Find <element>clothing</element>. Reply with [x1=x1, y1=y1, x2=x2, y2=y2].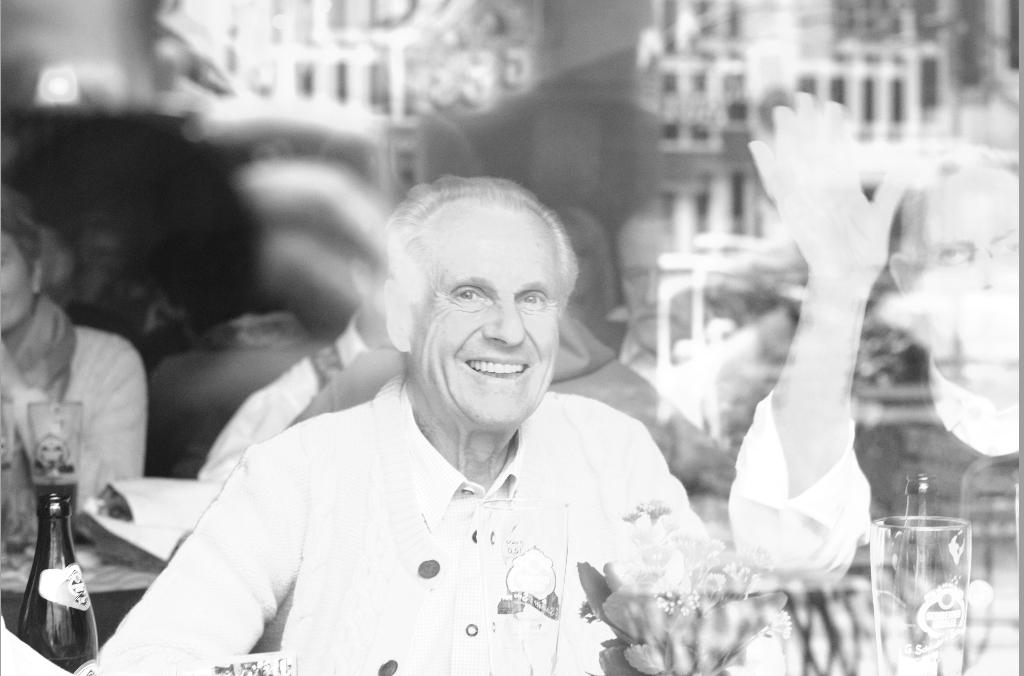
[x1=69, y1=355, x2=732, y2=675].
